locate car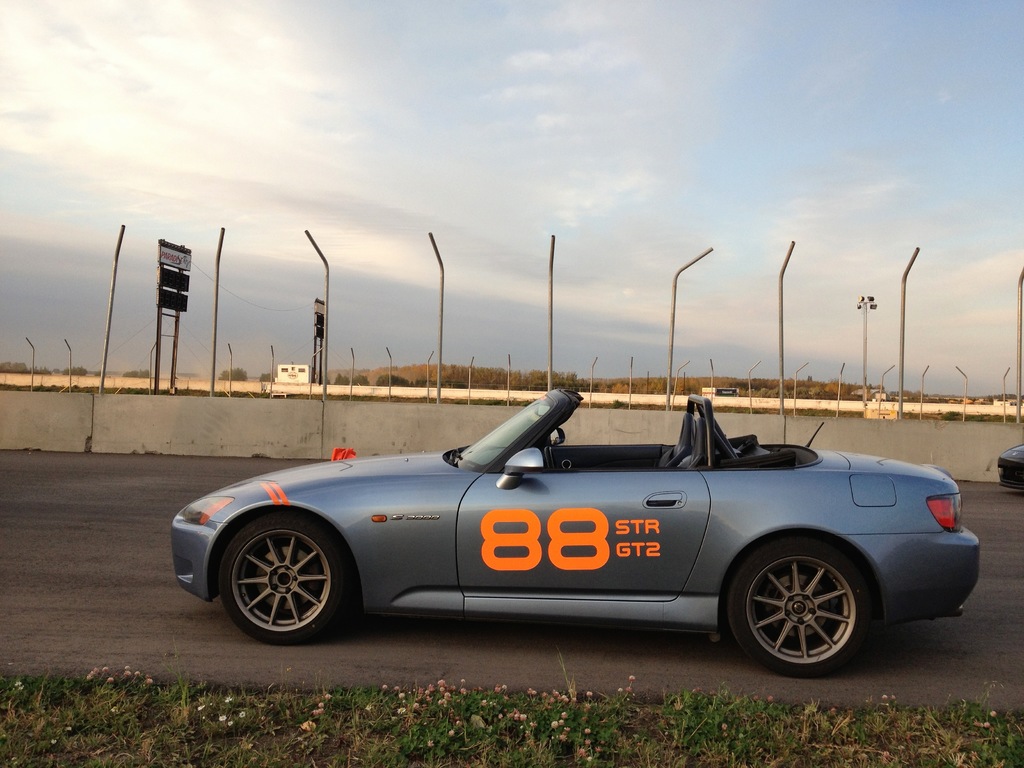
BBox(170, 383, 982, 676)
